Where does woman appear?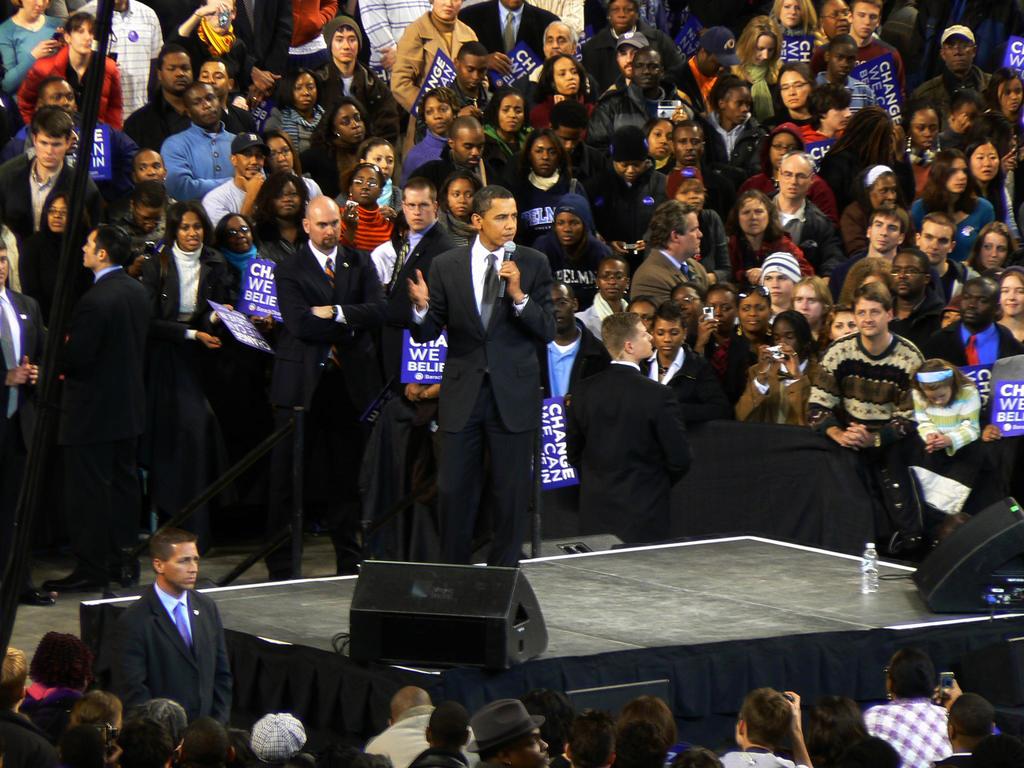
Appears at bbox(902, 139, 1002, 259).
